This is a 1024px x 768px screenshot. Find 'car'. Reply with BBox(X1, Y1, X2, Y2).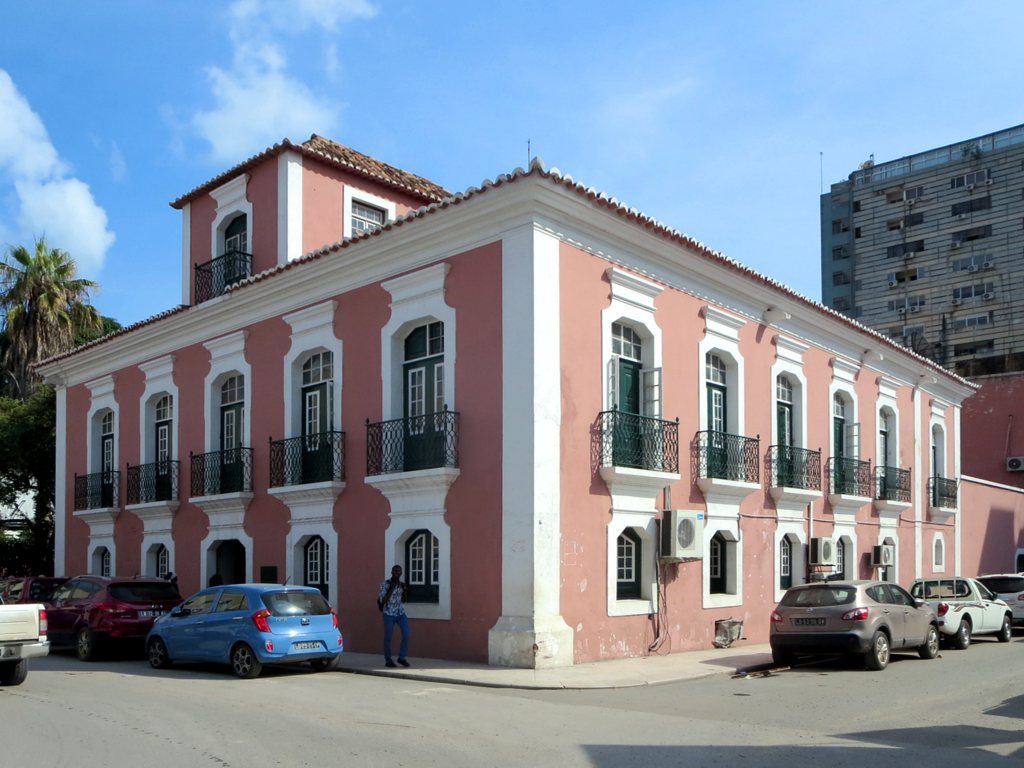
BBox(983, 575, 1023, 635).
